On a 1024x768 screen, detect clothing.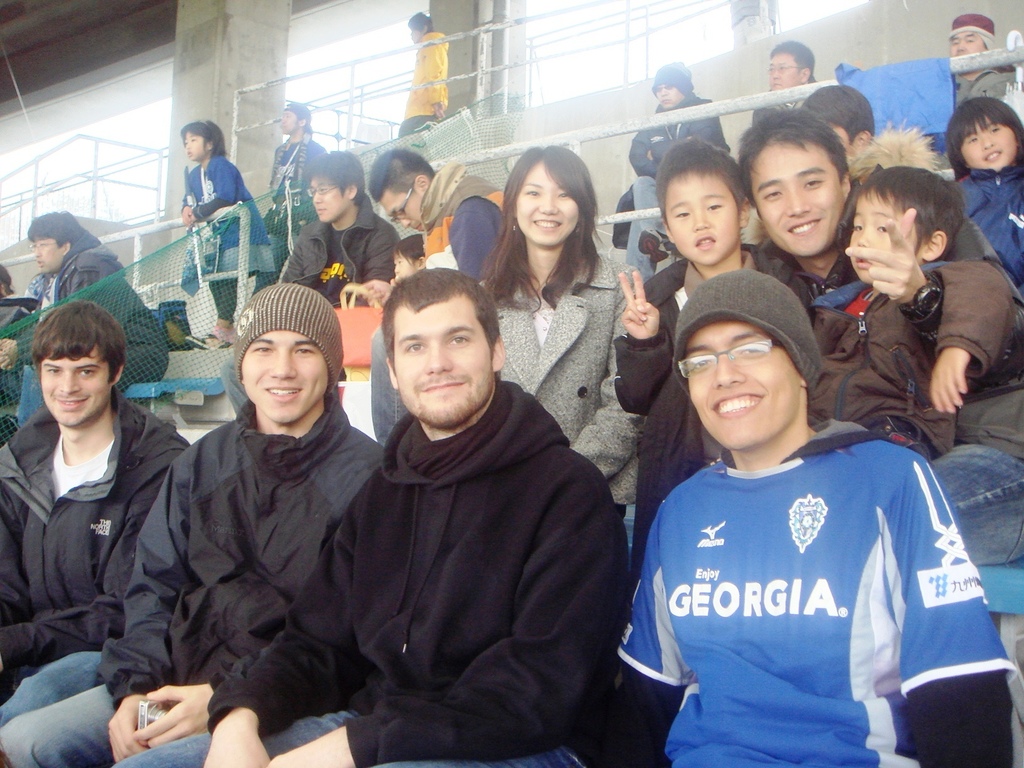
[left=269, top=135, right=327, bottom=274].
